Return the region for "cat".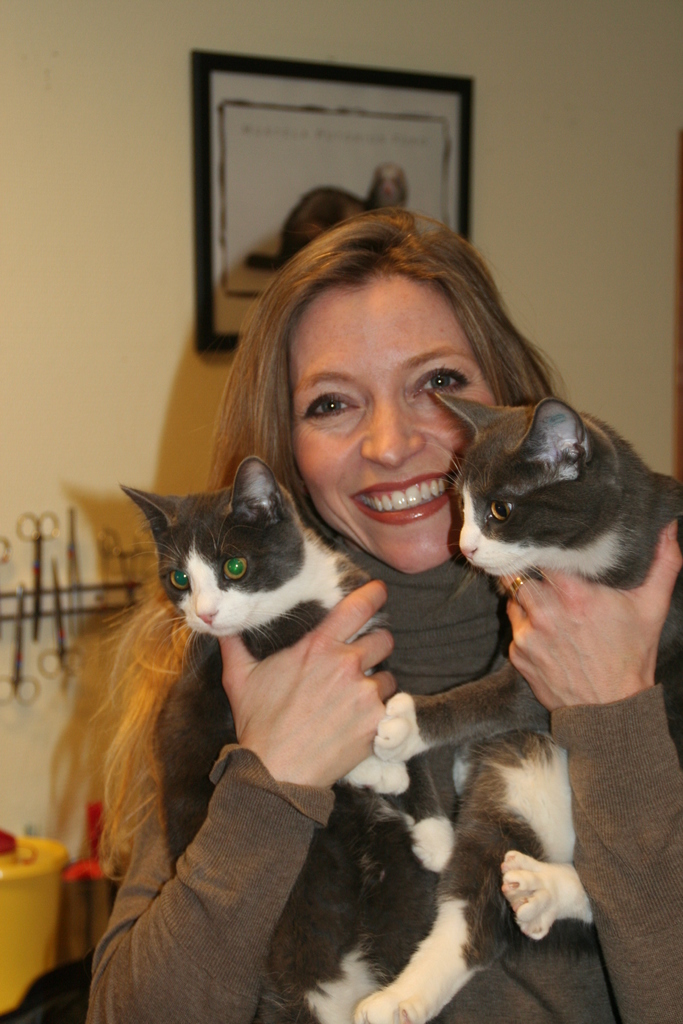
<bbox>365, 392, 682, 1023</bbox>.
